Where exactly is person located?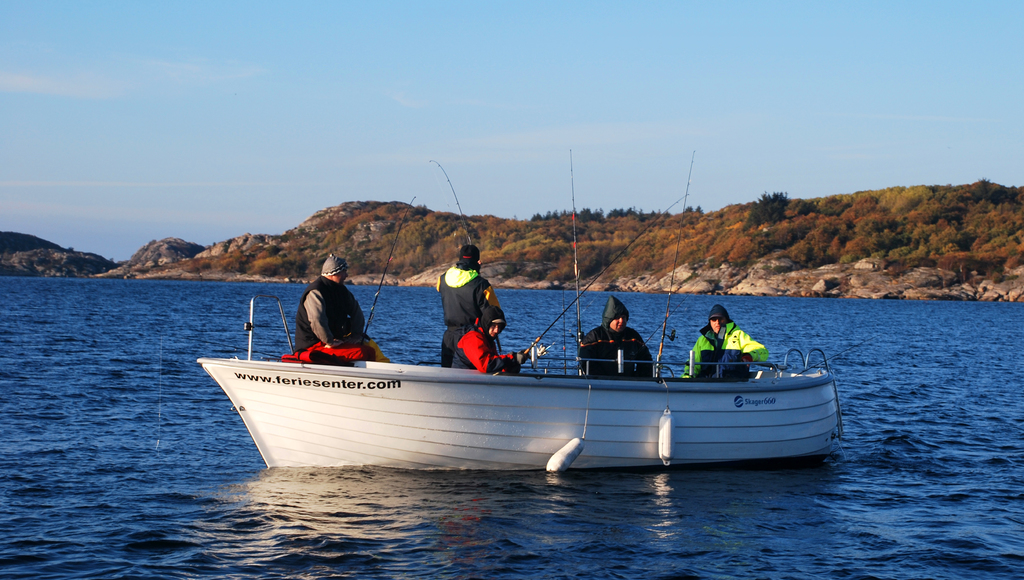
Its bounding box is [x1=291, y1=255, x2=357, y2=366].
